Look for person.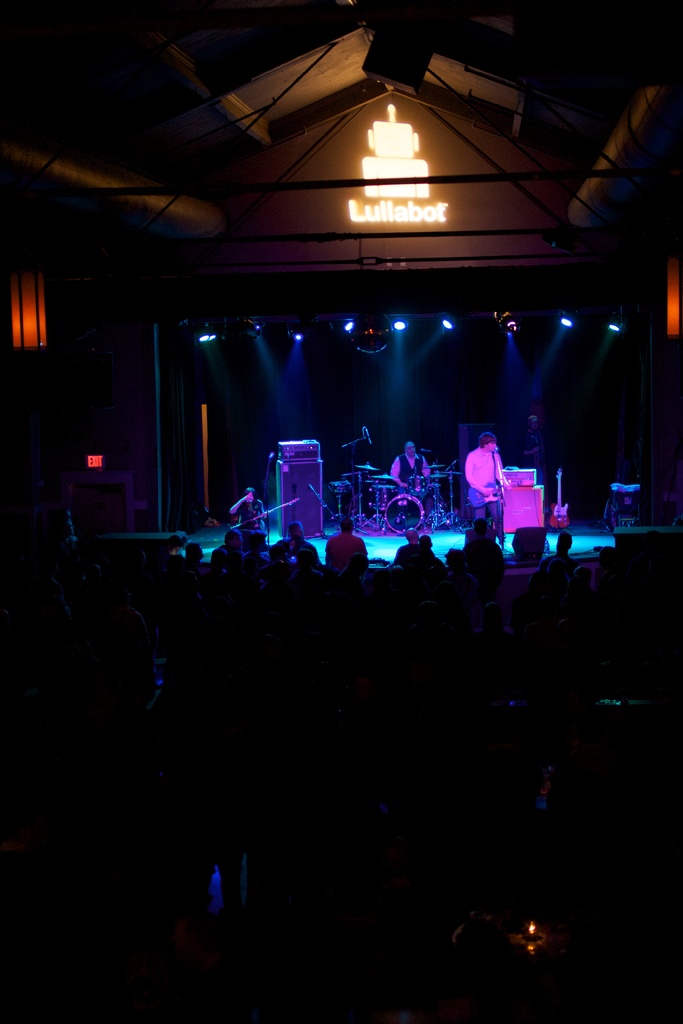
Found: region(229, 487, 274, 536).
